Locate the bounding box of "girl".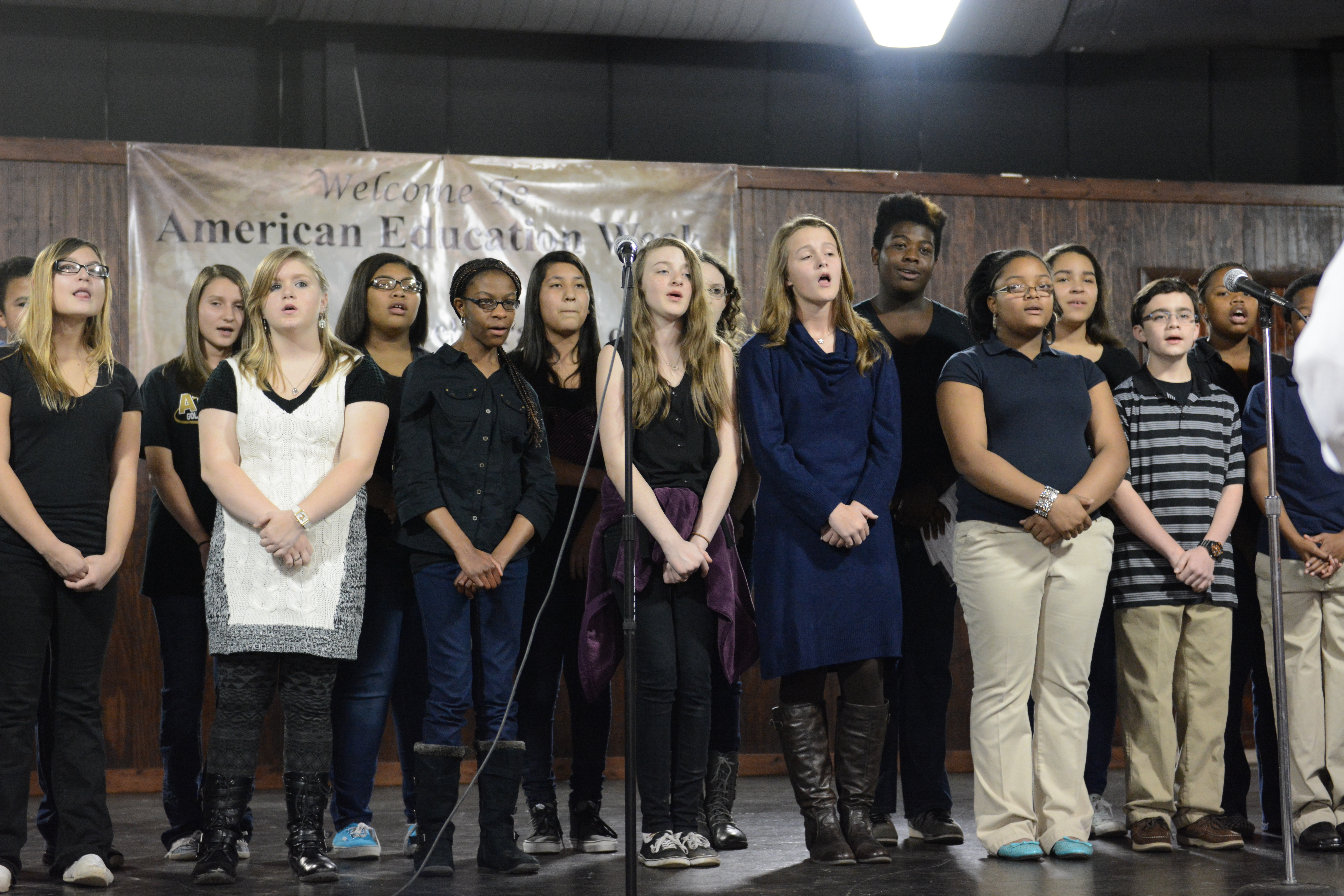
Bounding box: x1=232, y1=57, x2=254, y2=185.
